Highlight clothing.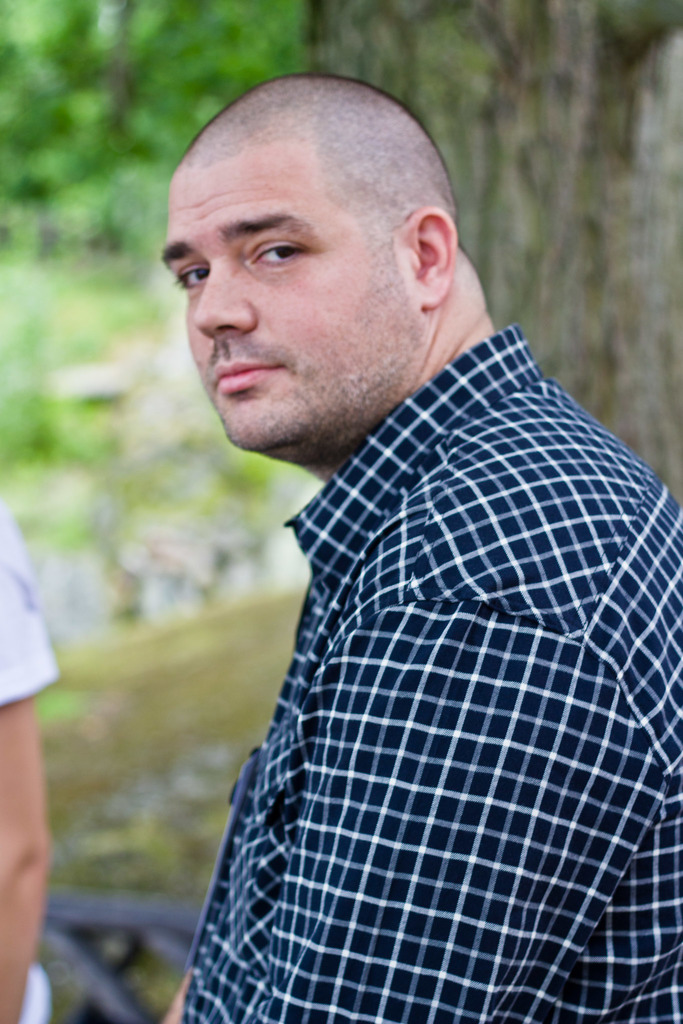
Highlighted region: left=181, top=324, right=682, bottom=1023.
